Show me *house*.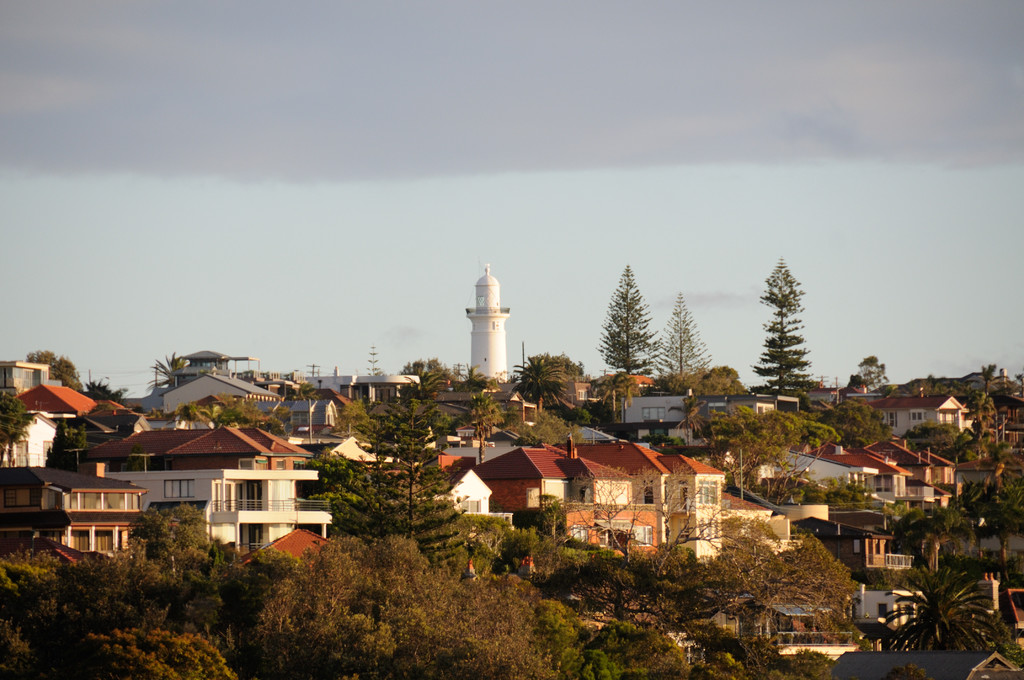
*house* is here: [left=314, top=371, right=400, bottom=414].
